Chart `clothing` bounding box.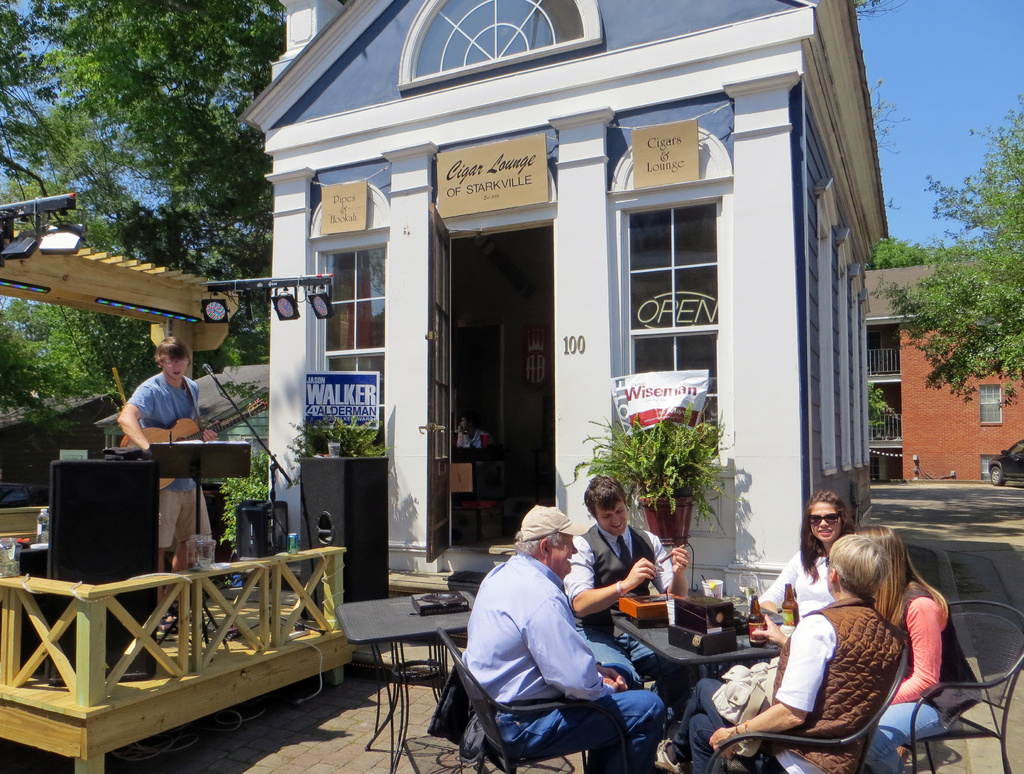
Charted: <region>565, 523, 712, 703</region>.
